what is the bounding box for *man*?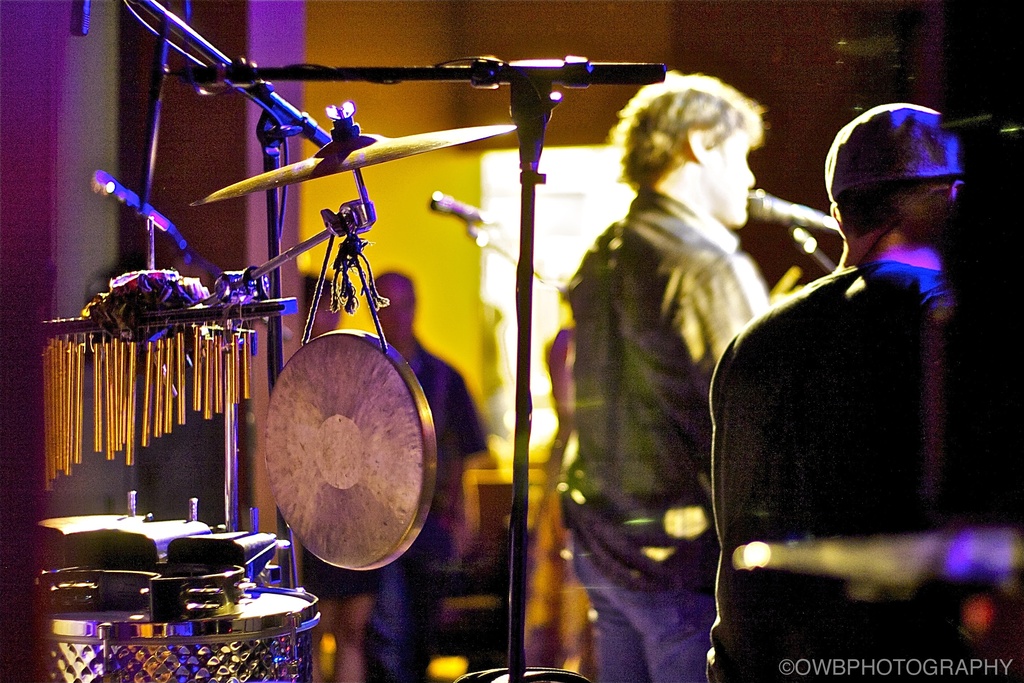
detection(557, 70, 772, 682).
